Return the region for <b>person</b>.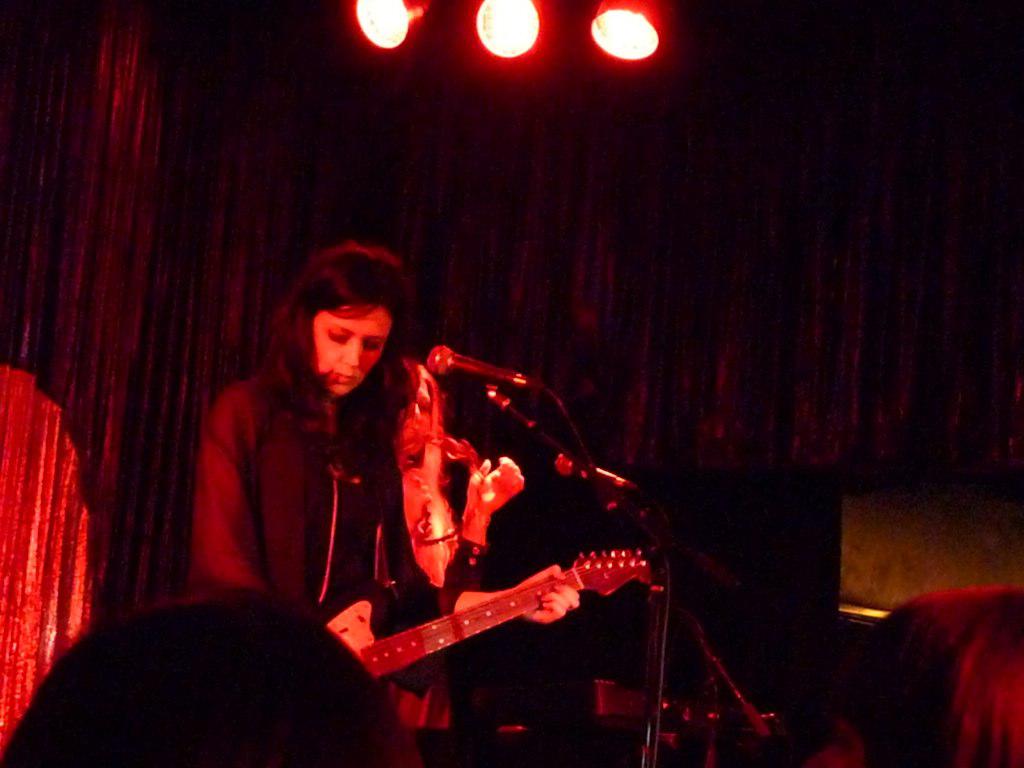
detection(0, 583, 399, 767).
